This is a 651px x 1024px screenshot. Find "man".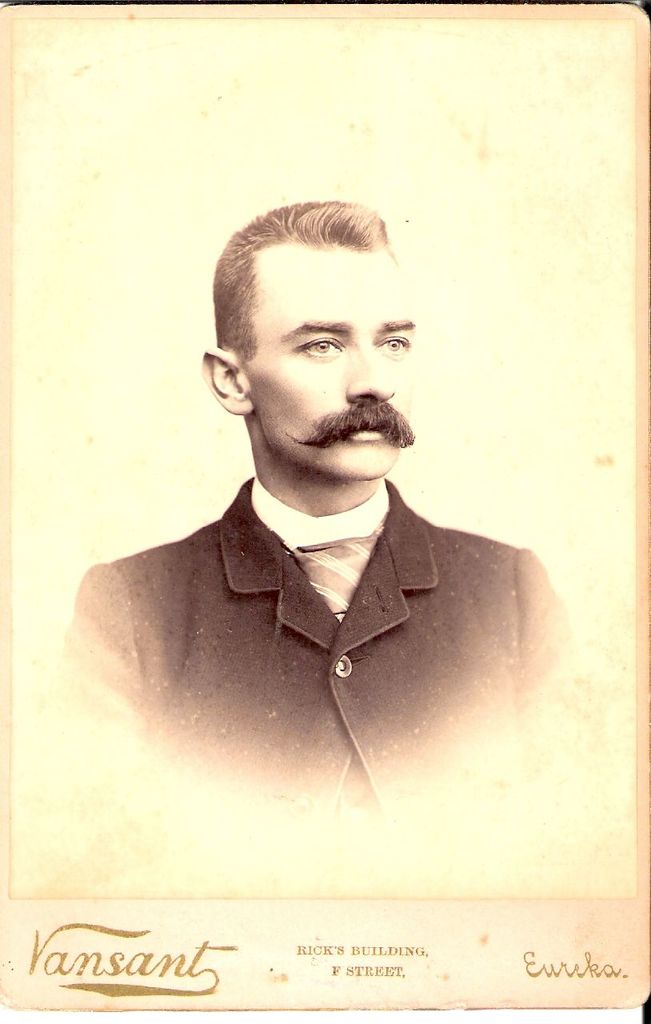
Bounding box: x1=59, y1=187, x2=570, y2=824.
